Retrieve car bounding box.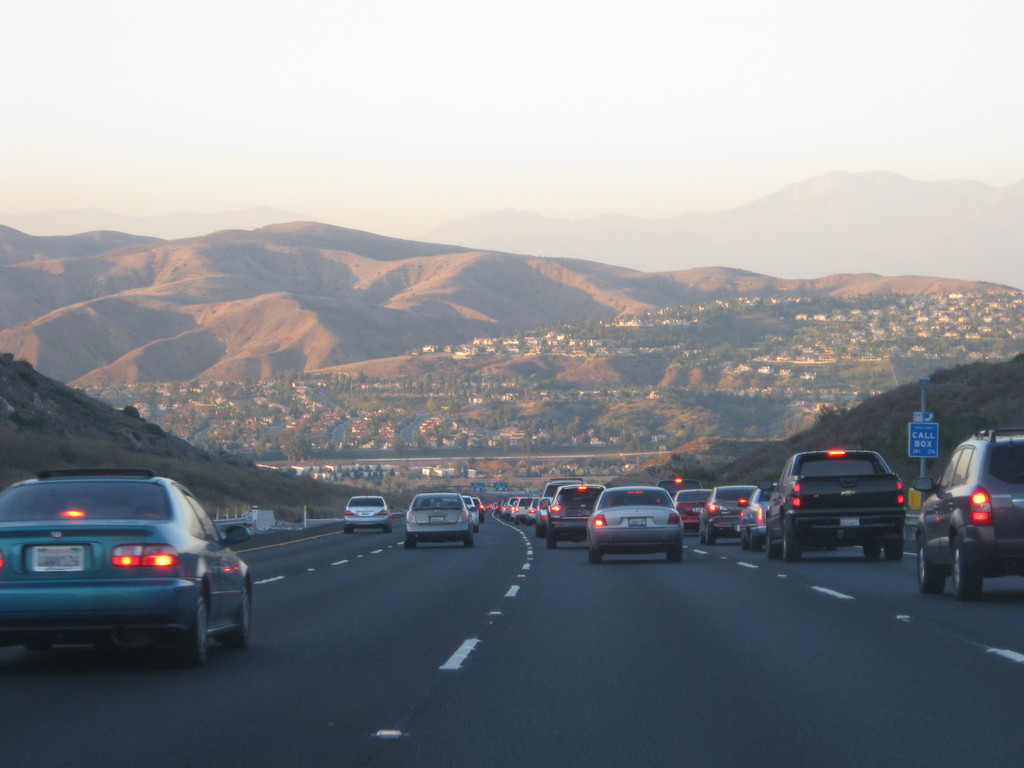
Bounding box: 913/424/1023/600.
